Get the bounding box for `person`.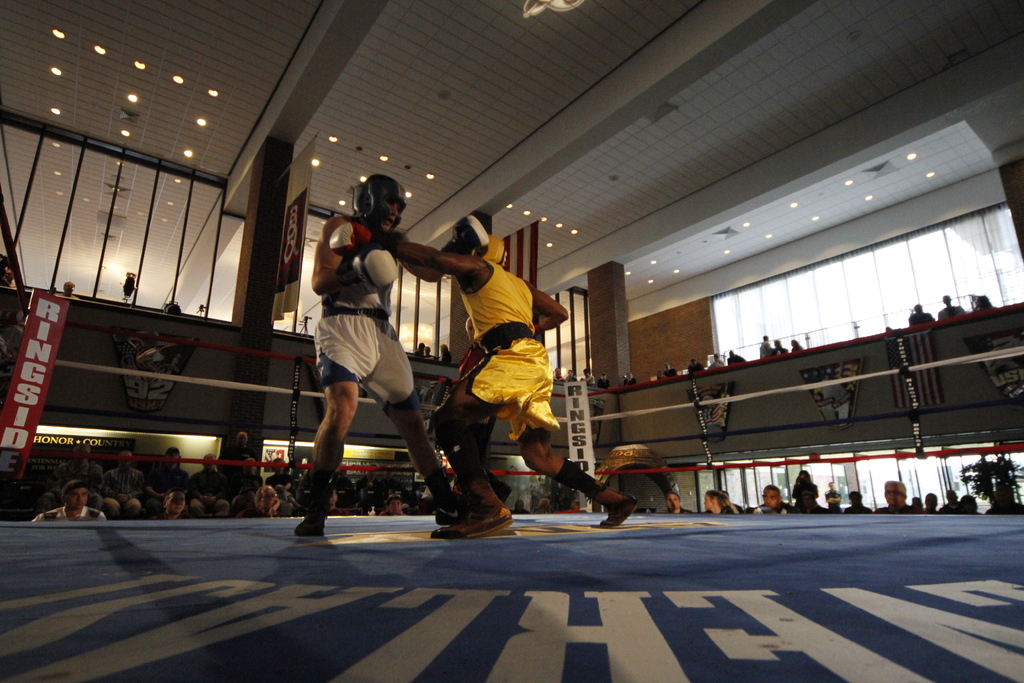
<region>789, 338, 804, 353</region>.
